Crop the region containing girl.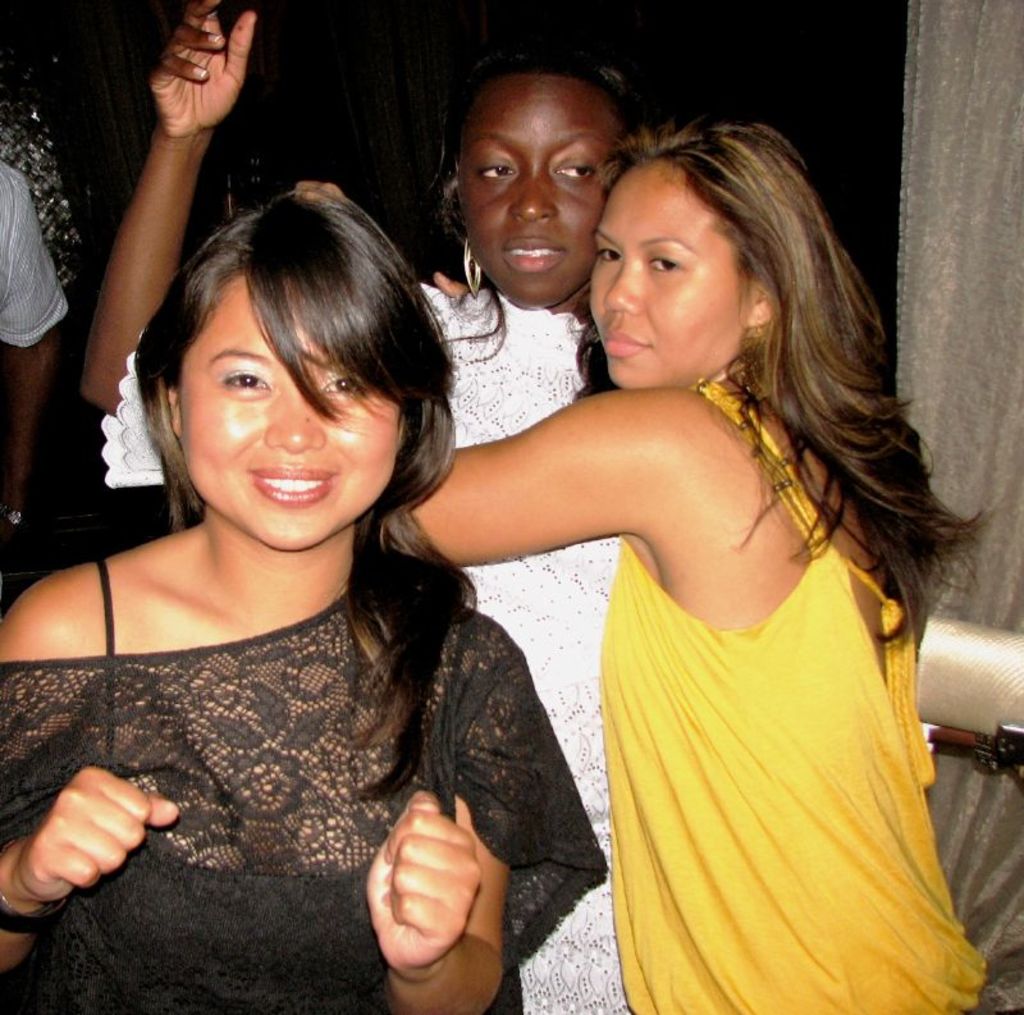
Crop region: left=402, top=120, right=966, bottom=1014.
